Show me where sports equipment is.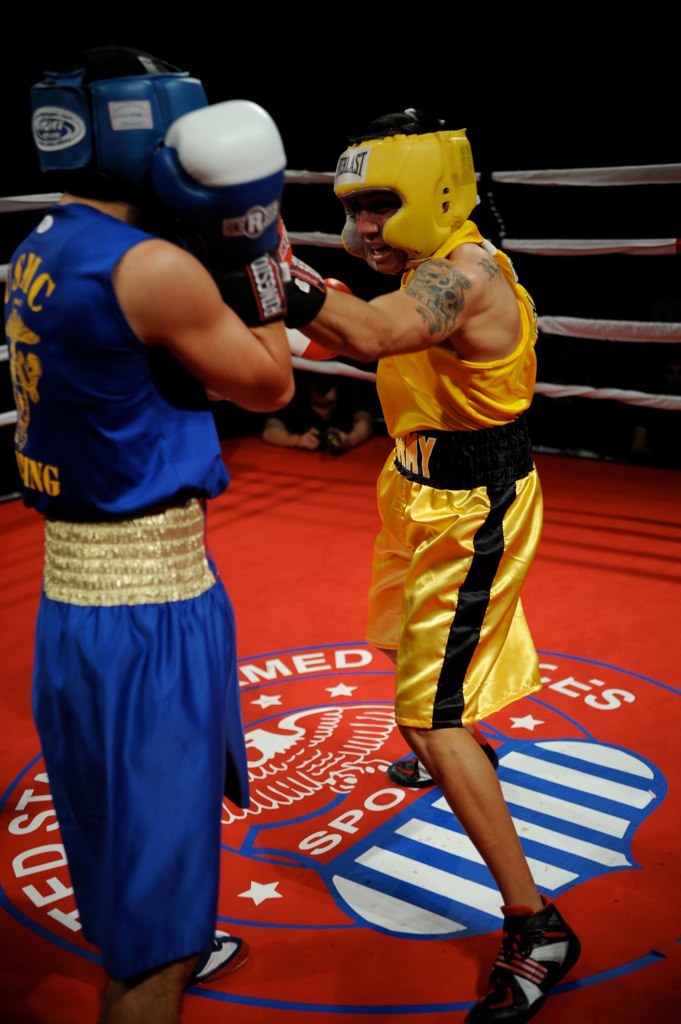
sports equipment is at rect(287, 278, 353, 359).
